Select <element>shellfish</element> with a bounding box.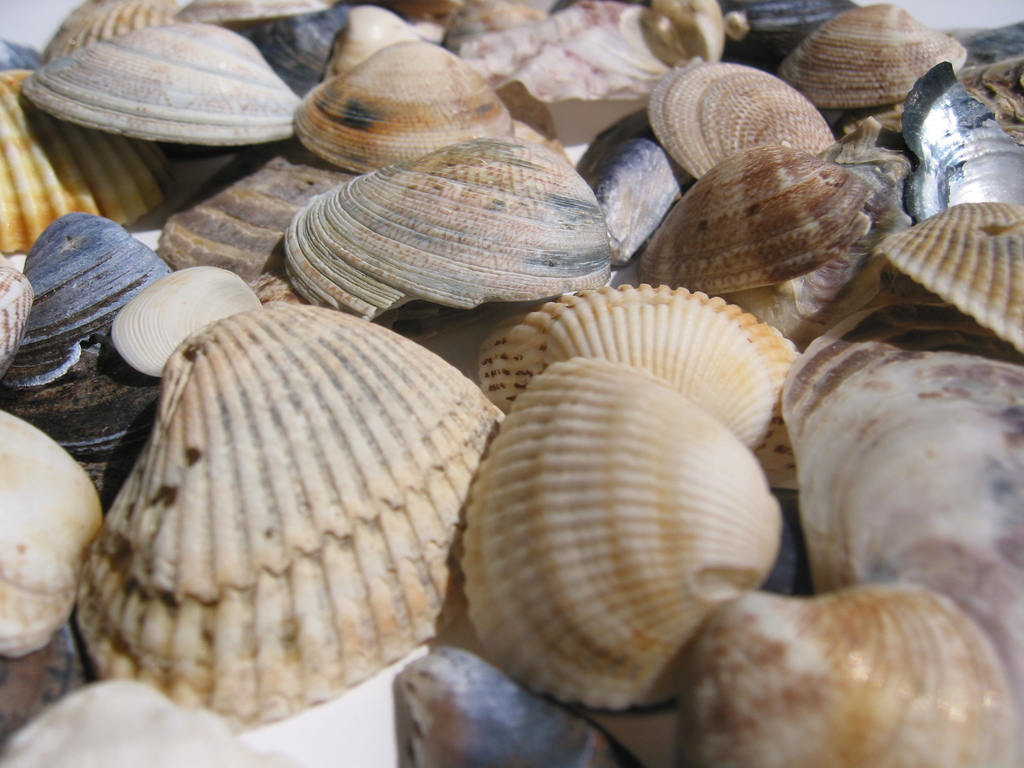
<box>67,298,502,731</box>.
